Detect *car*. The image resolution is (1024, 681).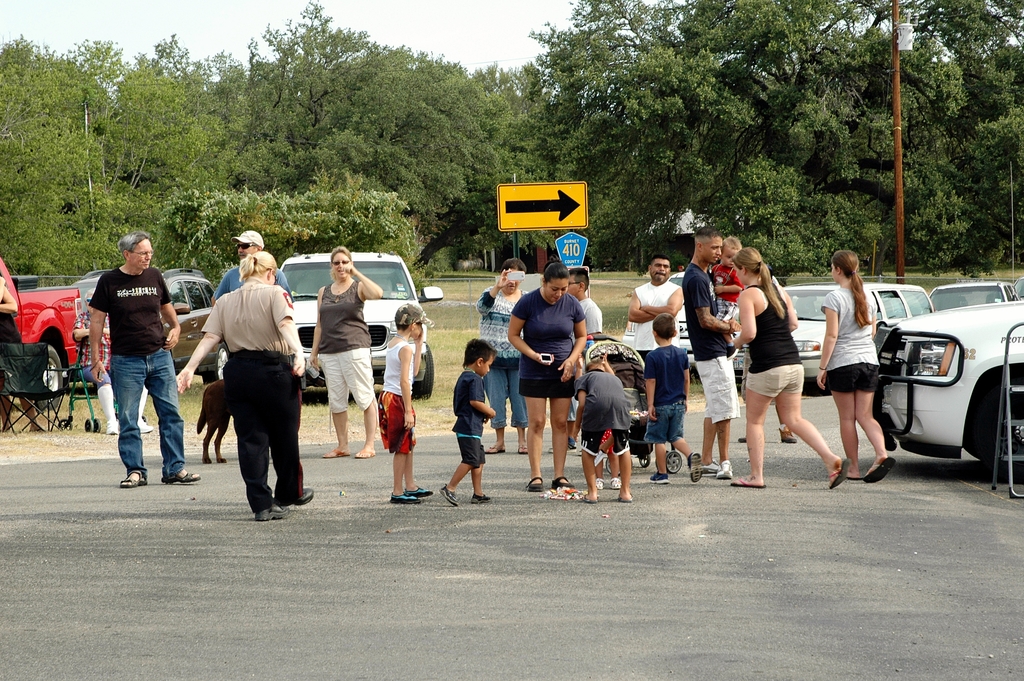
620,272,777,369.
